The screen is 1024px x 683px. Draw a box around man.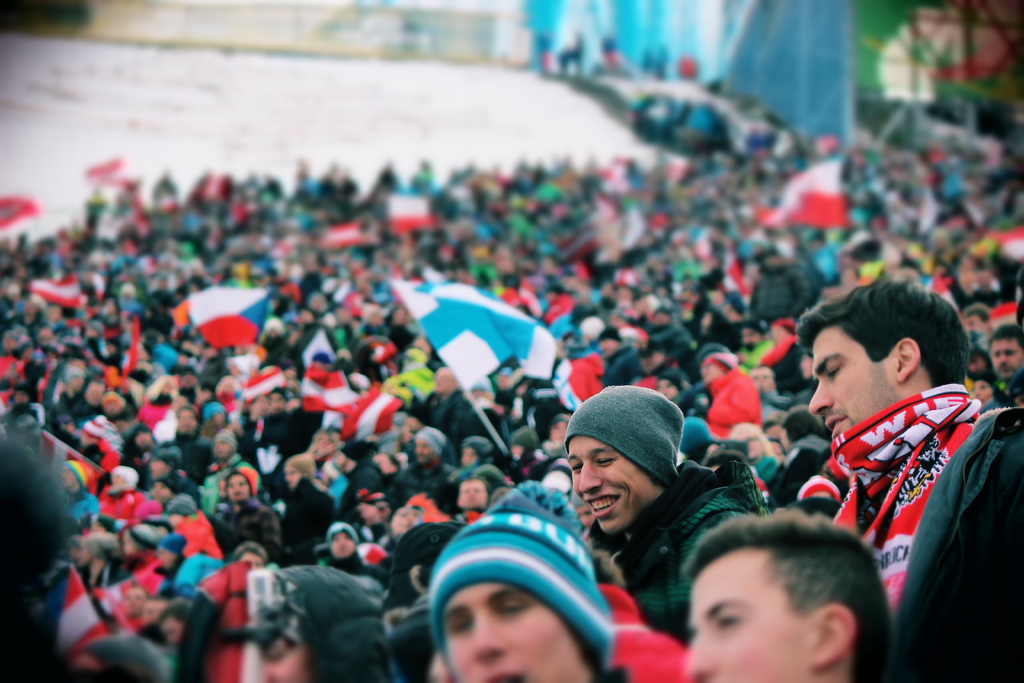
<box>561,384,775,648</box>.
